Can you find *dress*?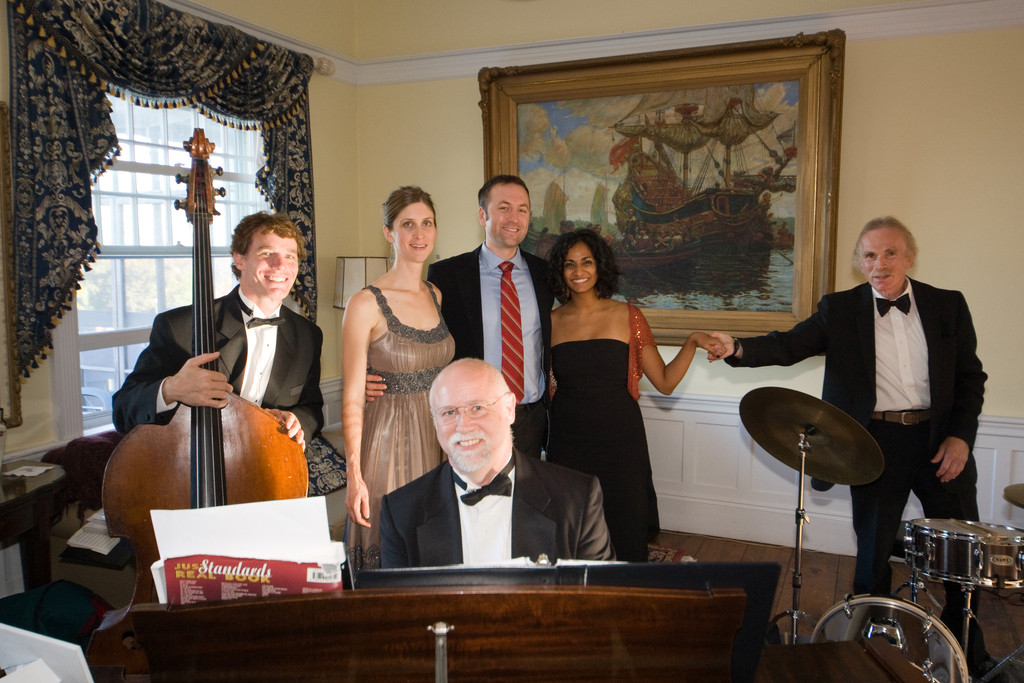
Yes, bounding box: (345,288,461,586).
